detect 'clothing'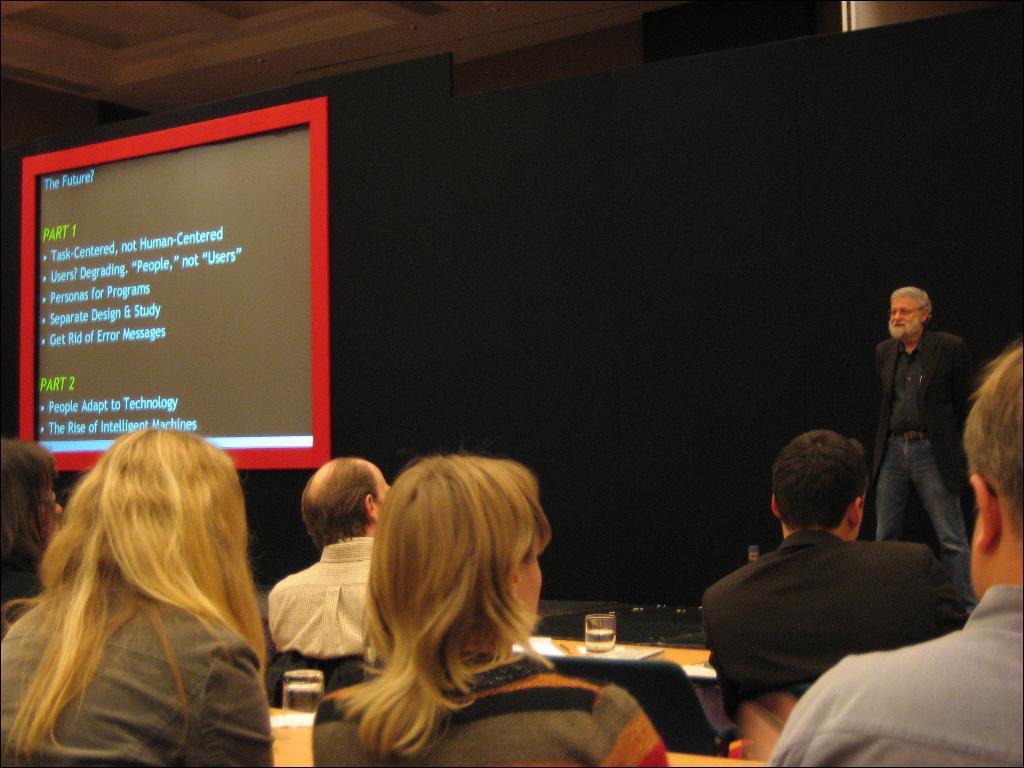
pyautogui.locateOnScreen(312, 651, 669, 767)
